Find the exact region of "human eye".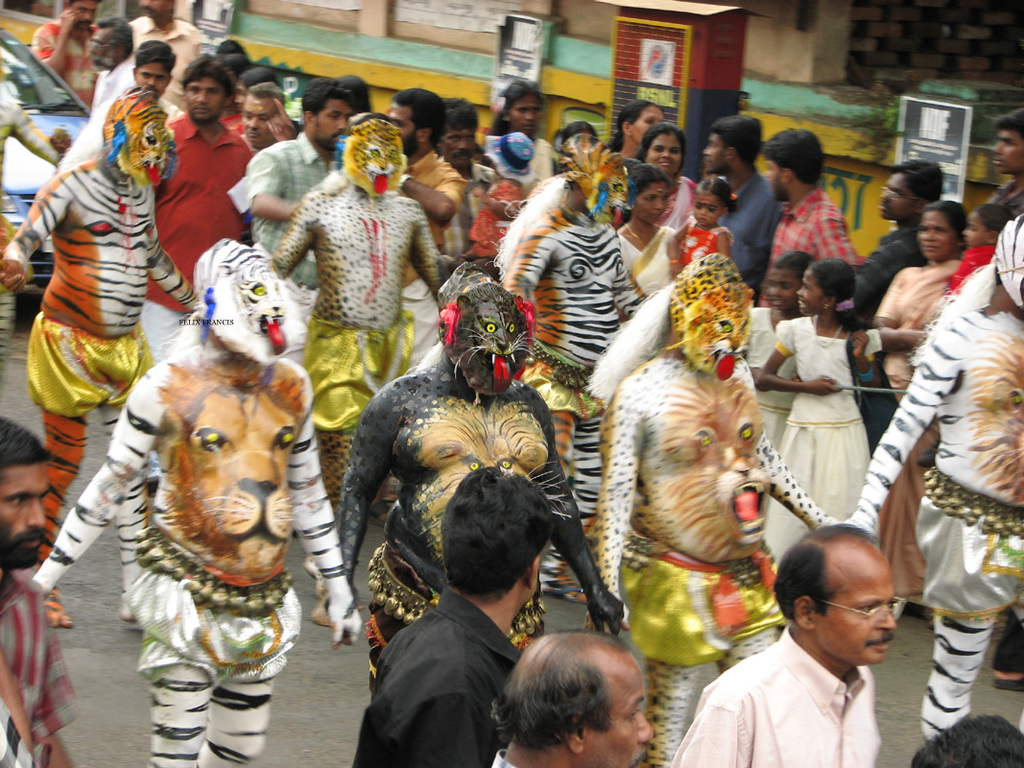
Exact region: box(802, 287, 813, 292).
